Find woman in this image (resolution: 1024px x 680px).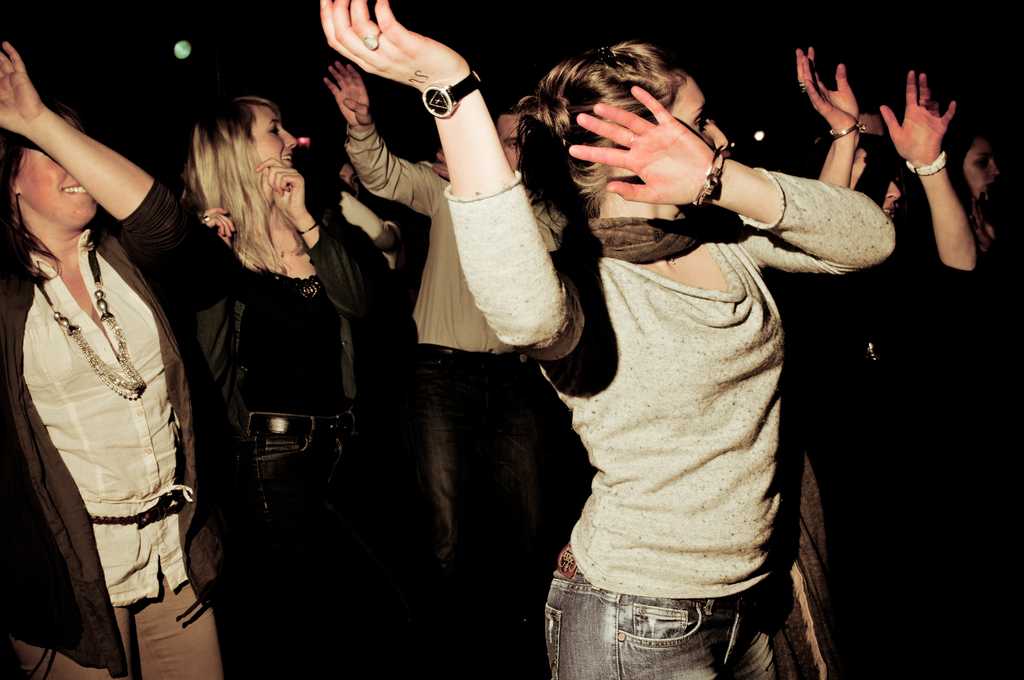
detection(0, 76, 393, 679).
